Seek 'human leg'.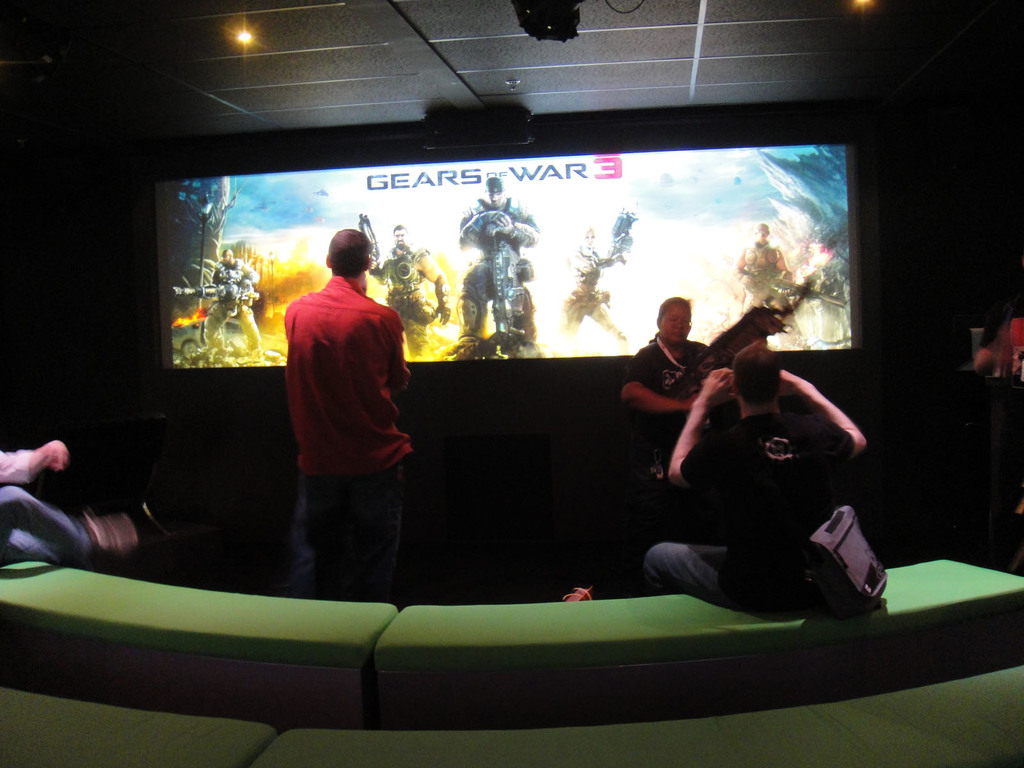
<region>647, 539, 750, 616</region>.
